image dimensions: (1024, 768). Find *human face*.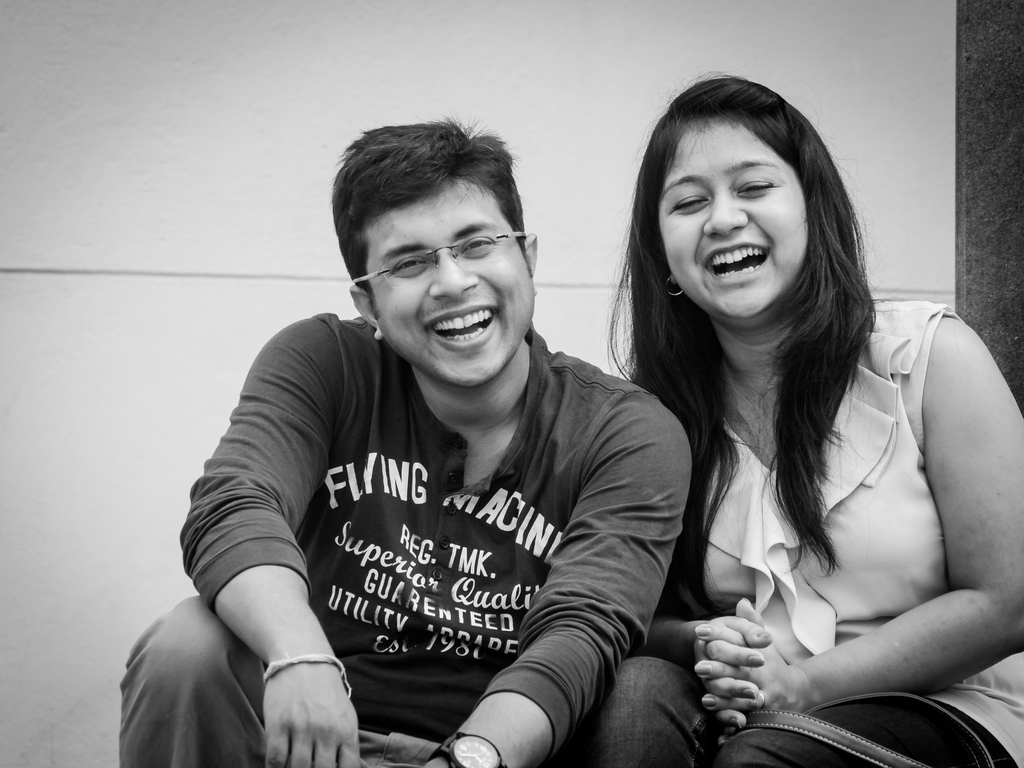
[x1=368, y1=186, x2=533, y2=389].
